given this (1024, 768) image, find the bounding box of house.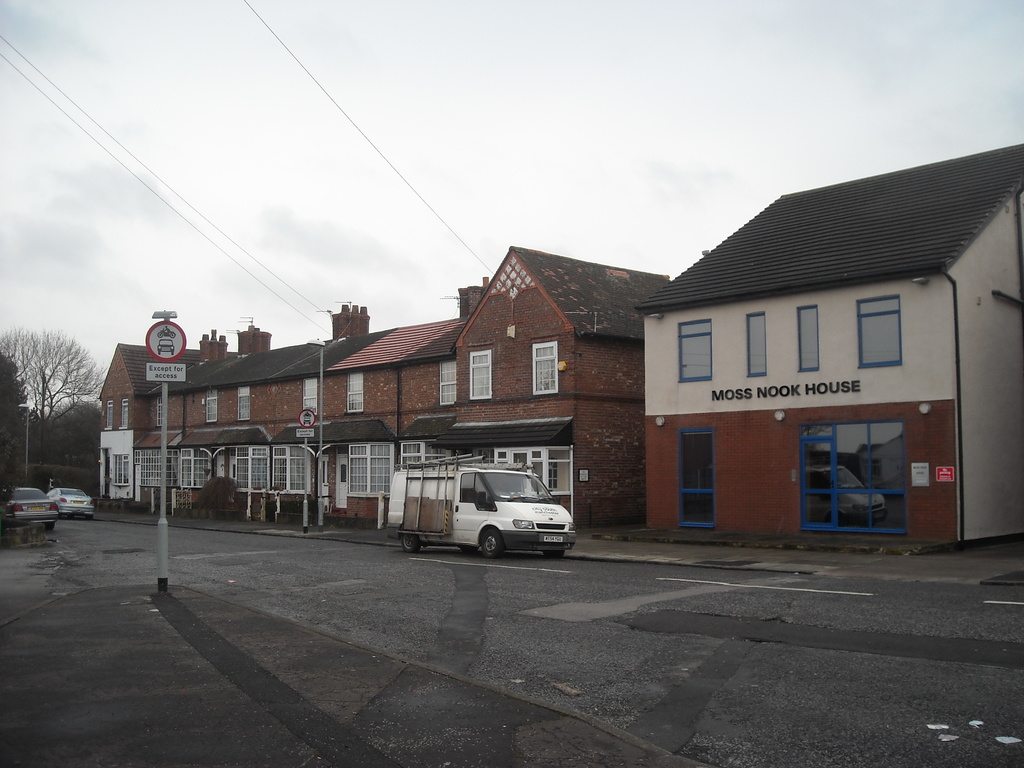
box(104, 328, 240, 504).
